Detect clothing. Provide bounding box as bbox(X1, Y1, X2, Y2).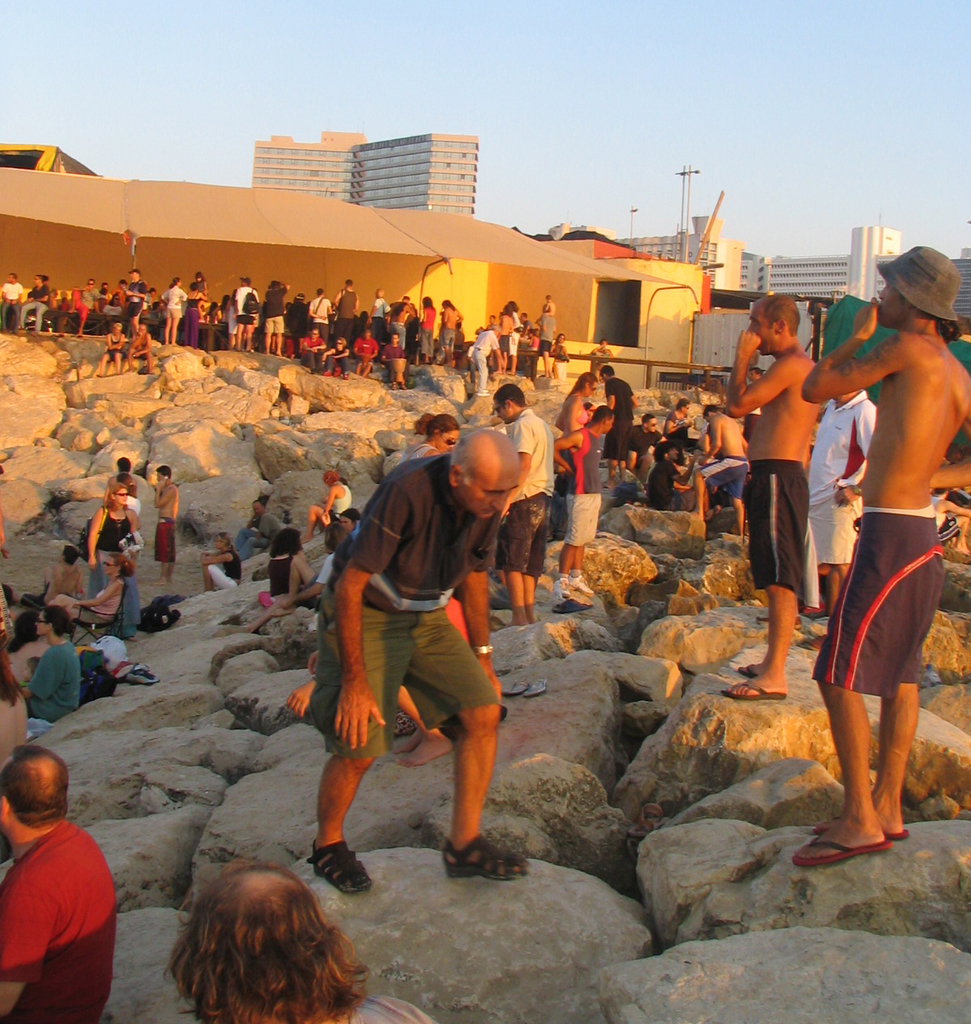
bbox(516, 320, 537, 350).
